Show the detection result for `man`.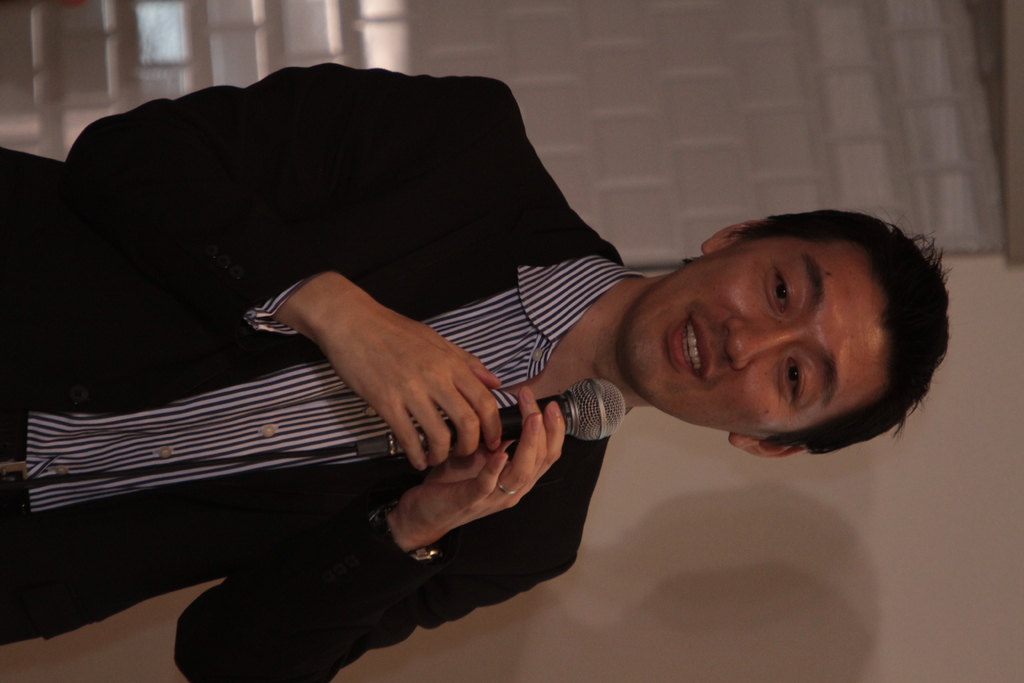
<bbox>0, 75, 949, 682</bbox>.
